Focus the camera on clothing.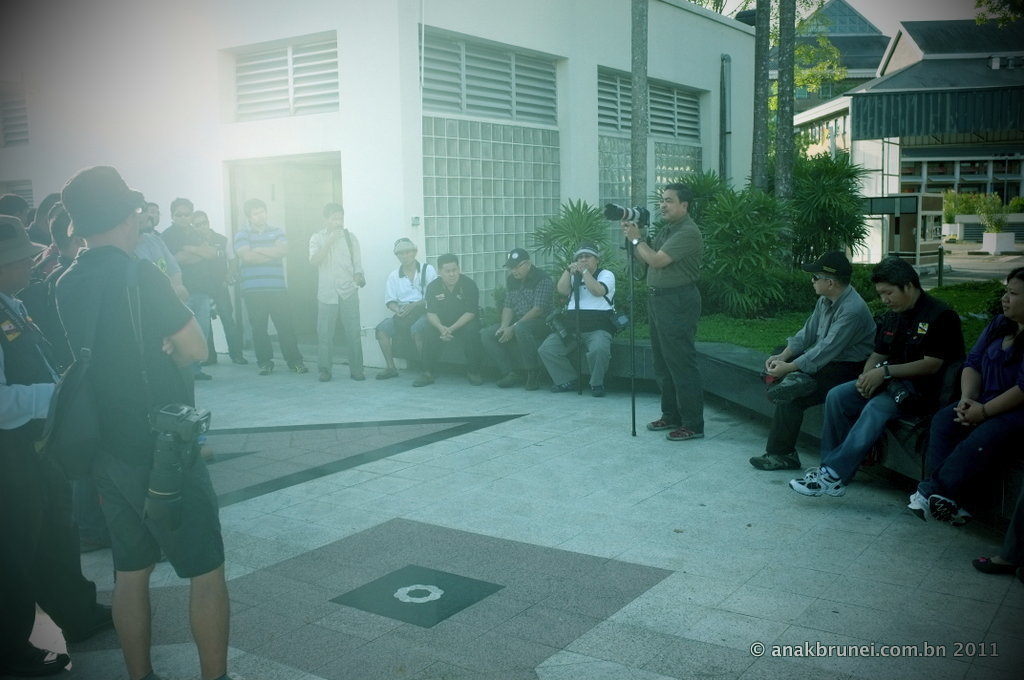
Focus region: x1=414 y1=271 x2=488 y2=368.
